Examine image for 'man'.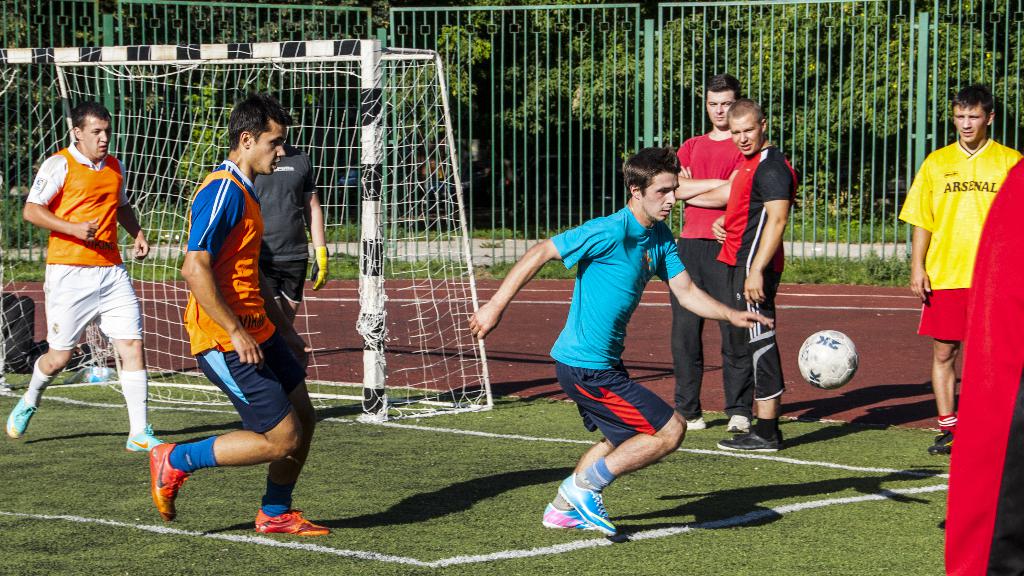
Examination result: l=674, t=71, r=753, b=440.
